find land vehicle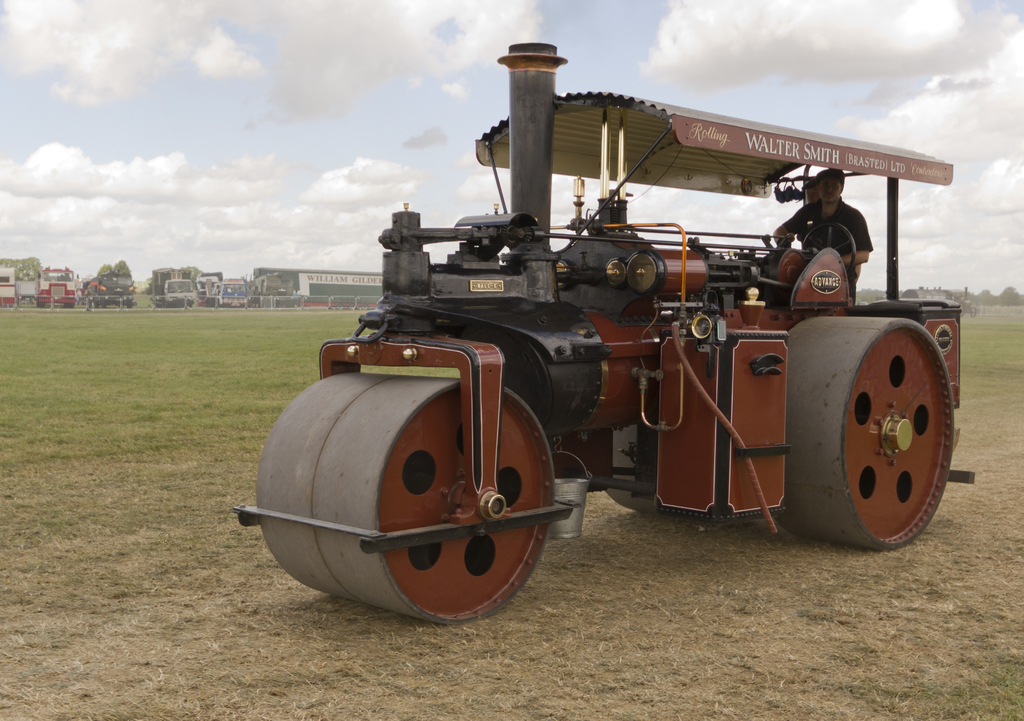
(212, 279, 248, 308)
